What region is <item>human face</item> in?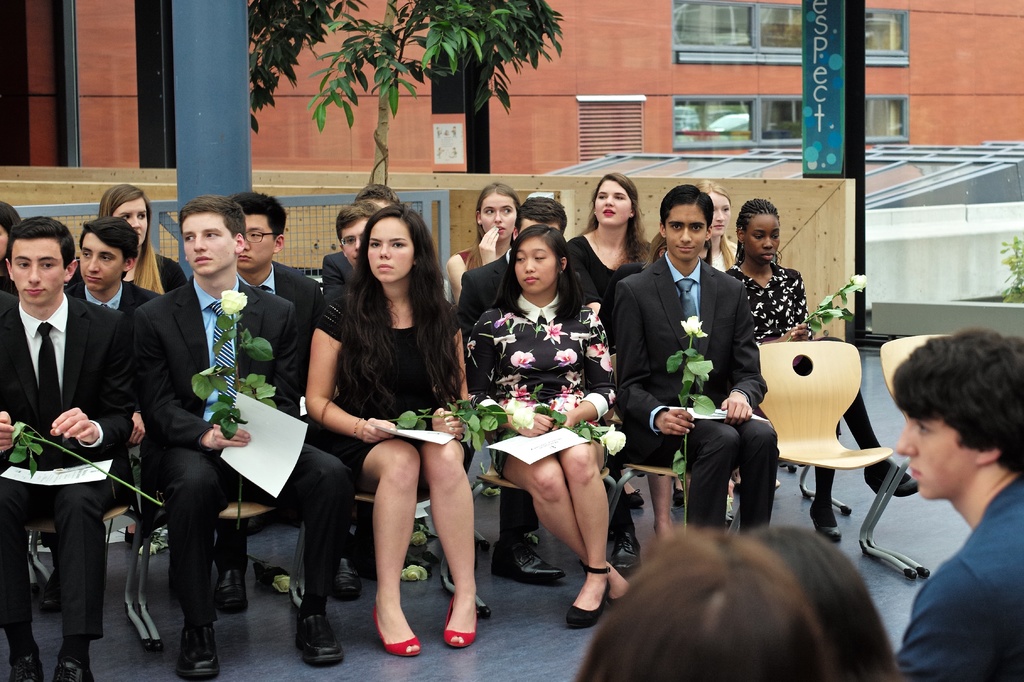
[897,409,984,501].
